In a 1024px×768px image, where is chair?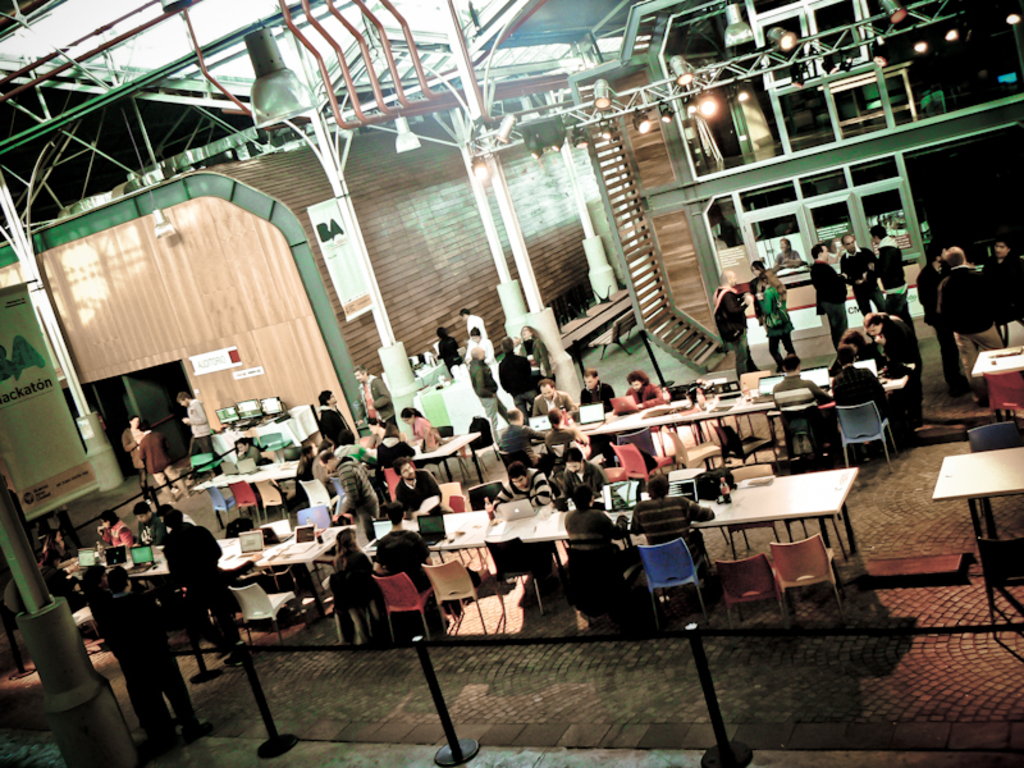
{"x1": 227, "y1": 479, "x2": 262, "y2": 522}.
